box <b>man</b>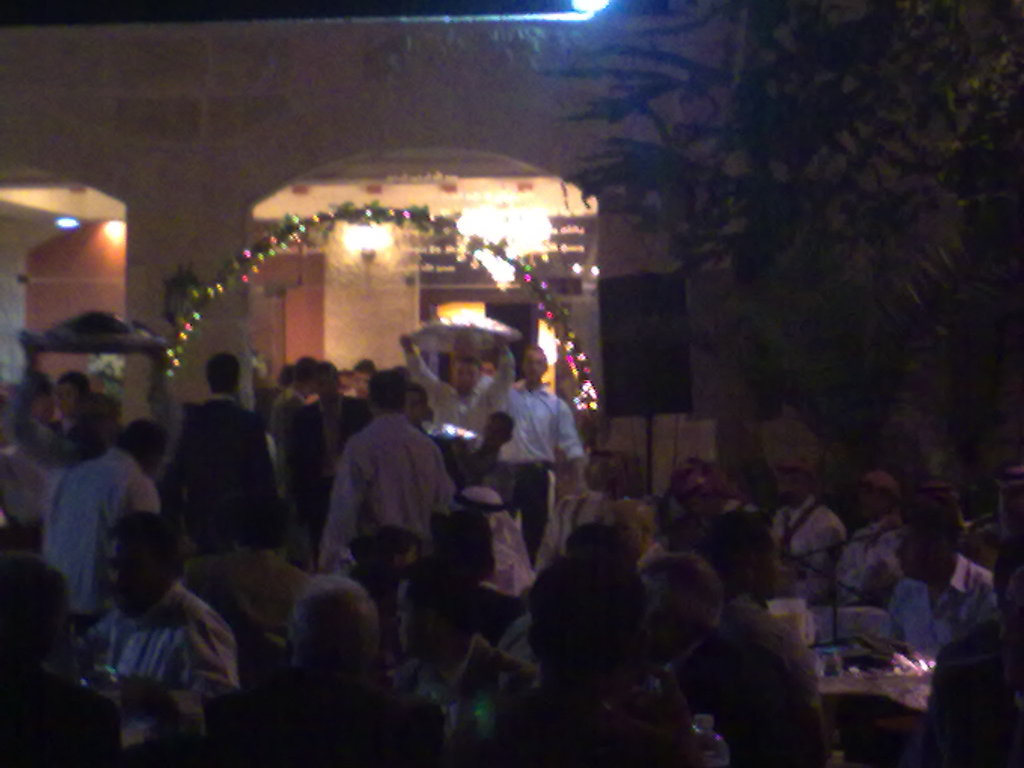
x1=239, y1=505, x2=307, y2=610
